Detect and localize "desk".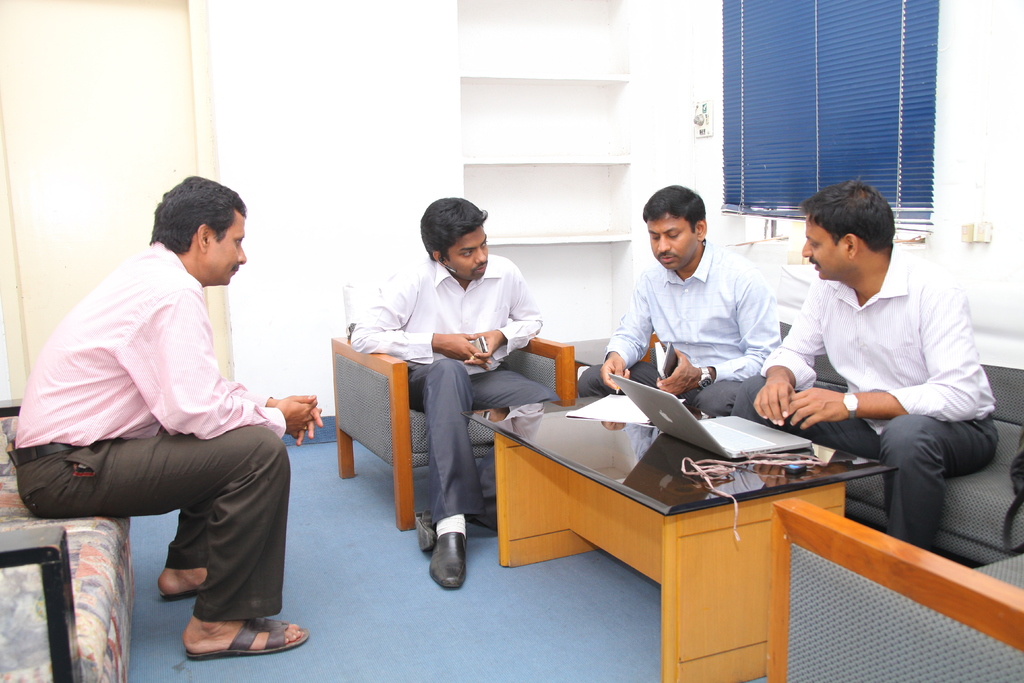
Localized at pyautogui.locateOnScreen(592, 397, 834, 682).
